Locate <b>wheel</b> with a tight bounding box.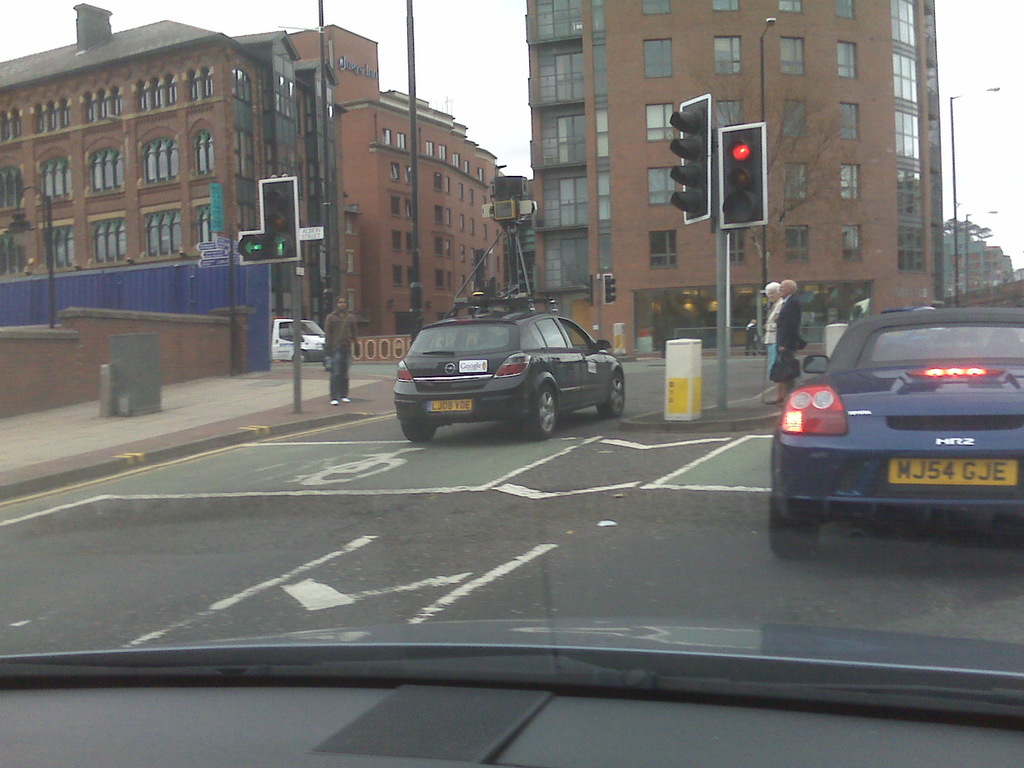
598:374:625:415.
